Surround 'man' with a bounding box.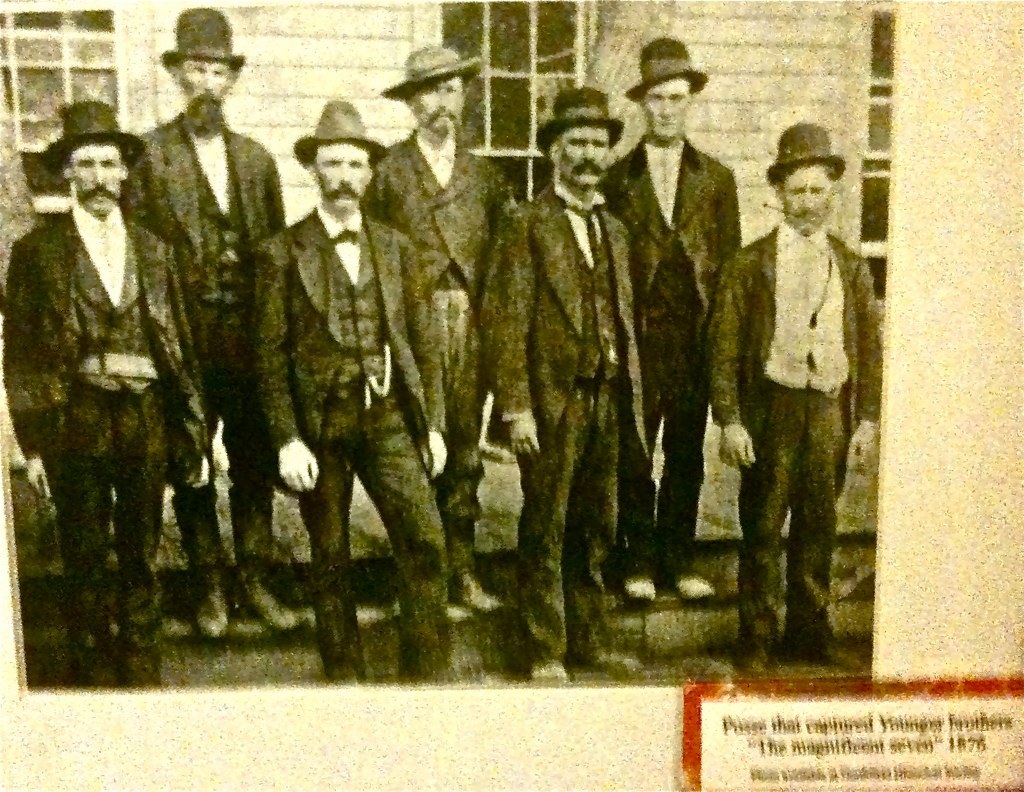
bbox(483, 92, 647, 676).
